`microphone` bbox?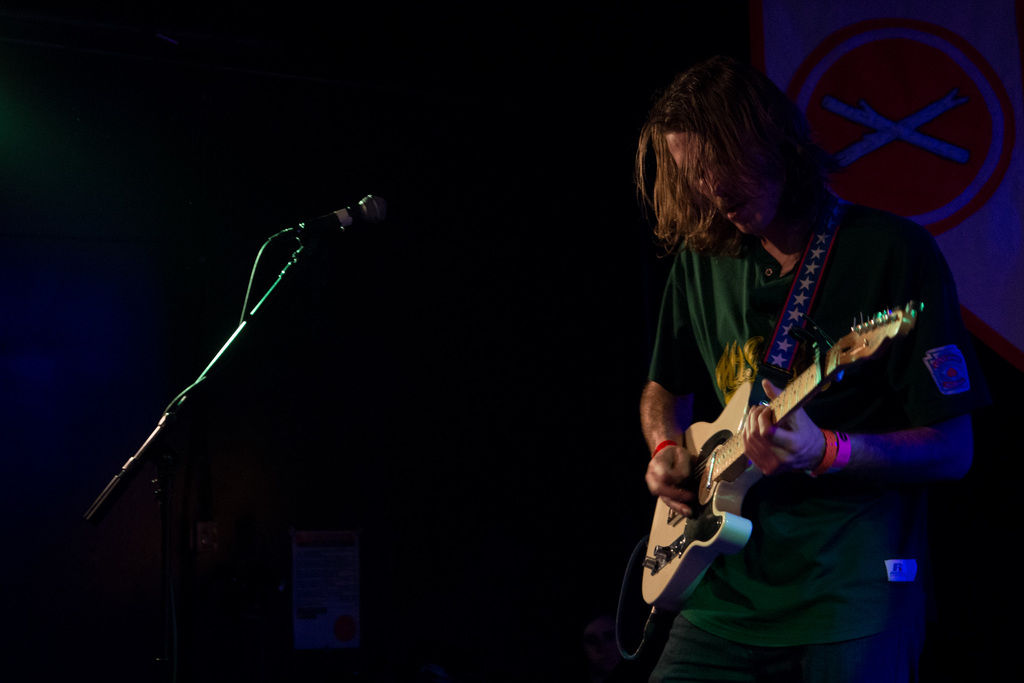
[274,186,396,258]
